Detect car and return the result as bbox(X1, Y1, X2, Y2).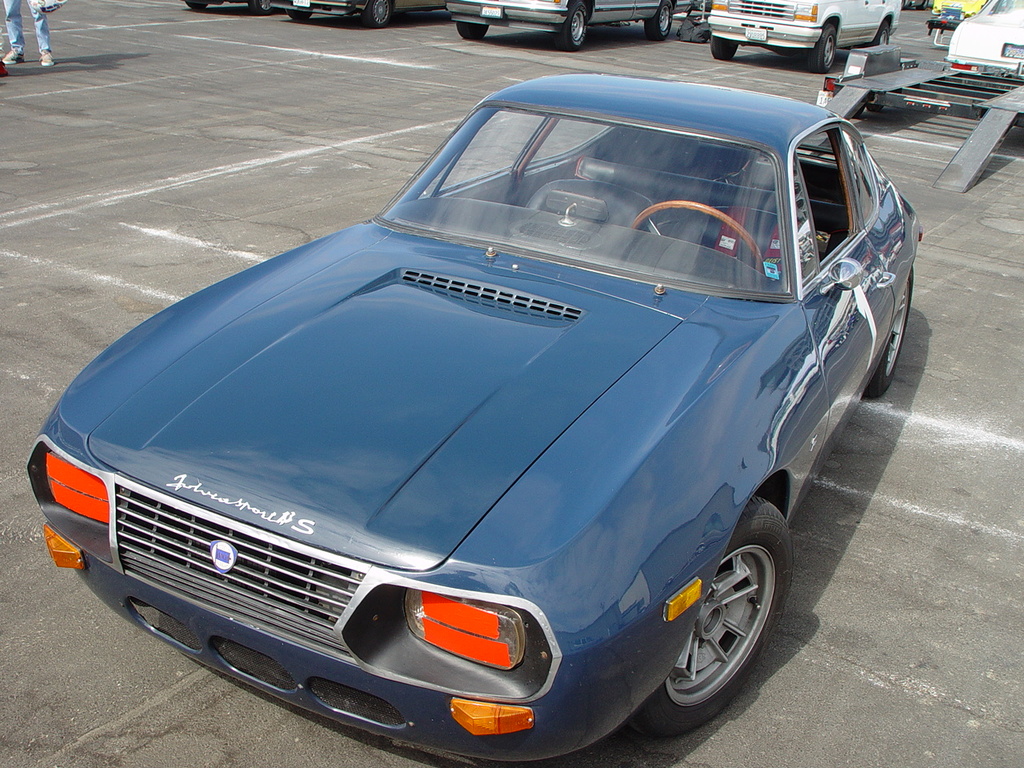
bbox(710, 0, 899, 78).
